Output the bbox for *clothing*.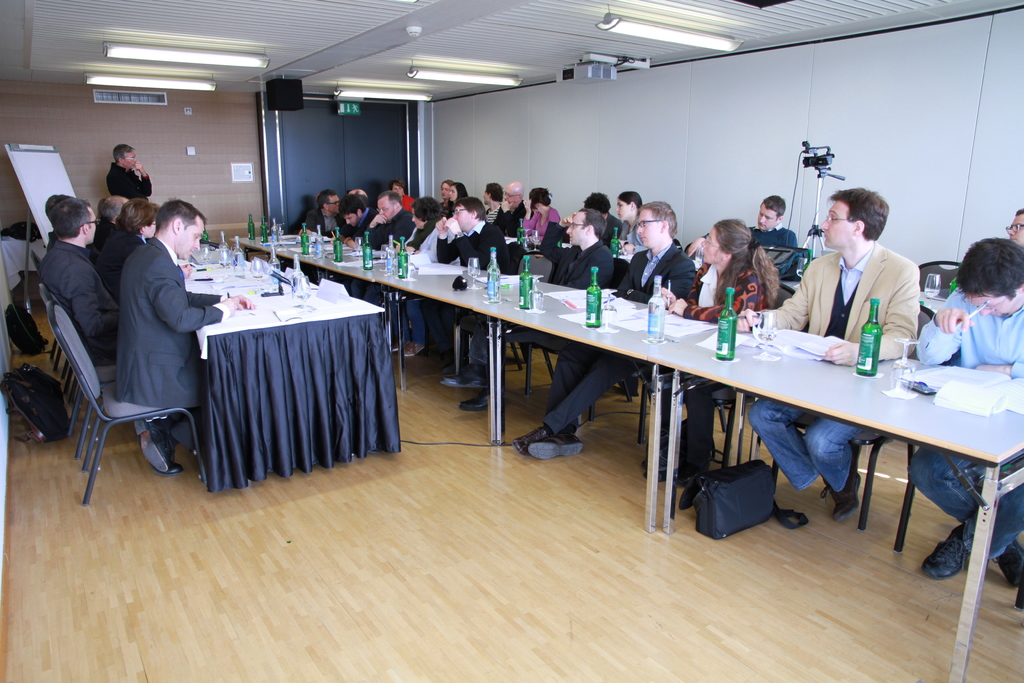
box(541, 239, 697, 443).
